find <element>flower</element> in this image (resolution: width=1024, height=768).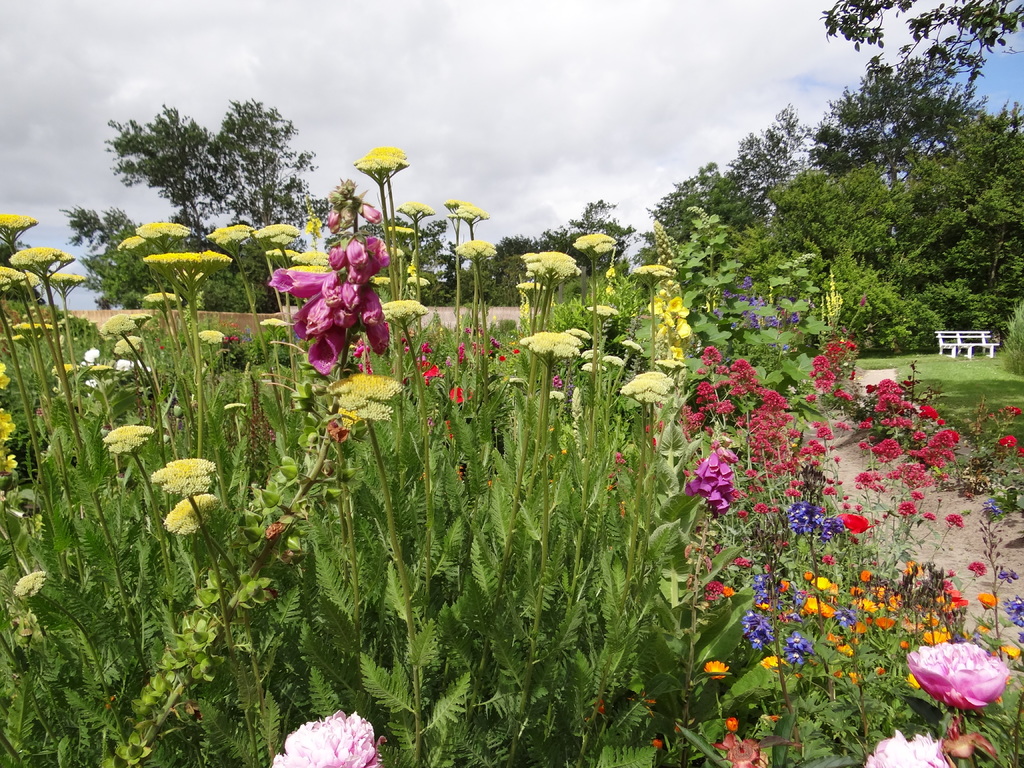
<region>58, 314, 104, 335</region>.
